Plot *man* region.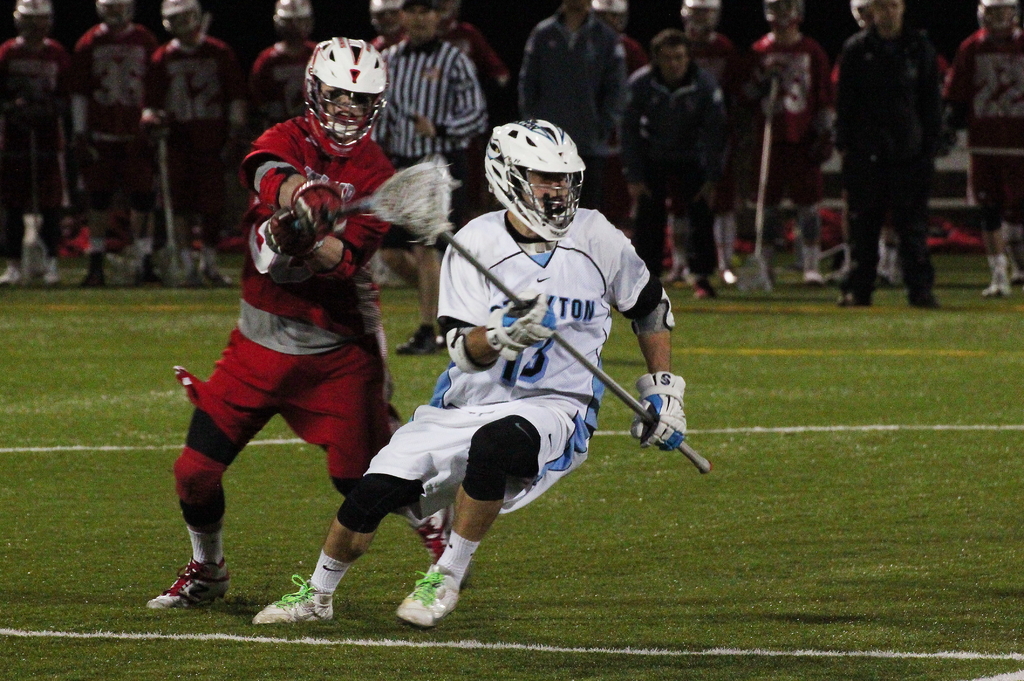
Plotted at 58 0 161 293.
